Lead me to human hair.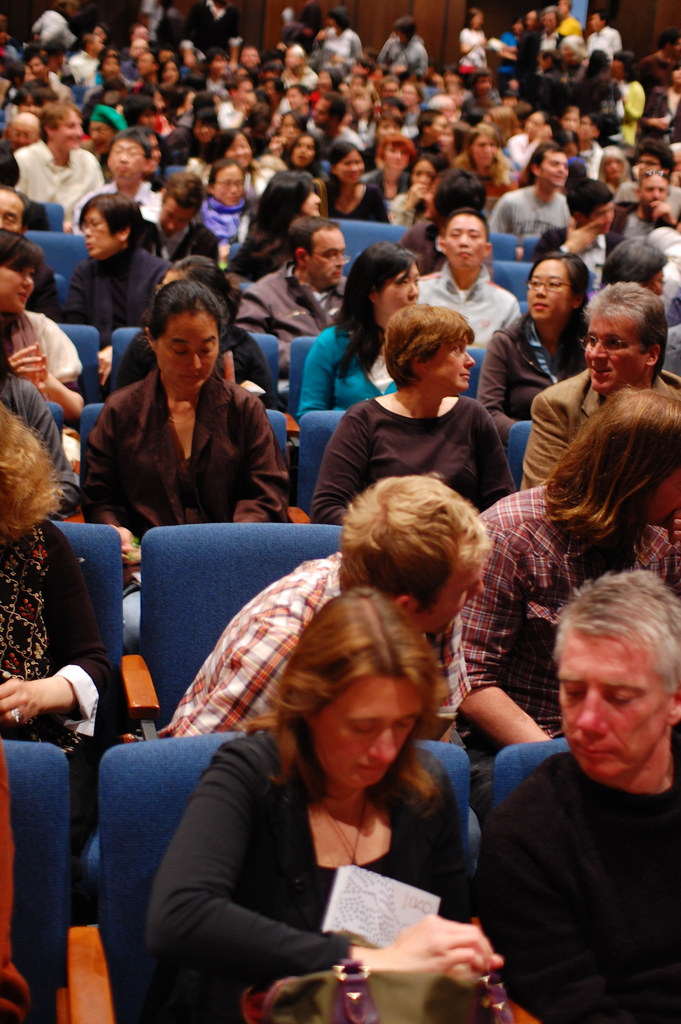
Lead to box(0, 140, 19, 189).
